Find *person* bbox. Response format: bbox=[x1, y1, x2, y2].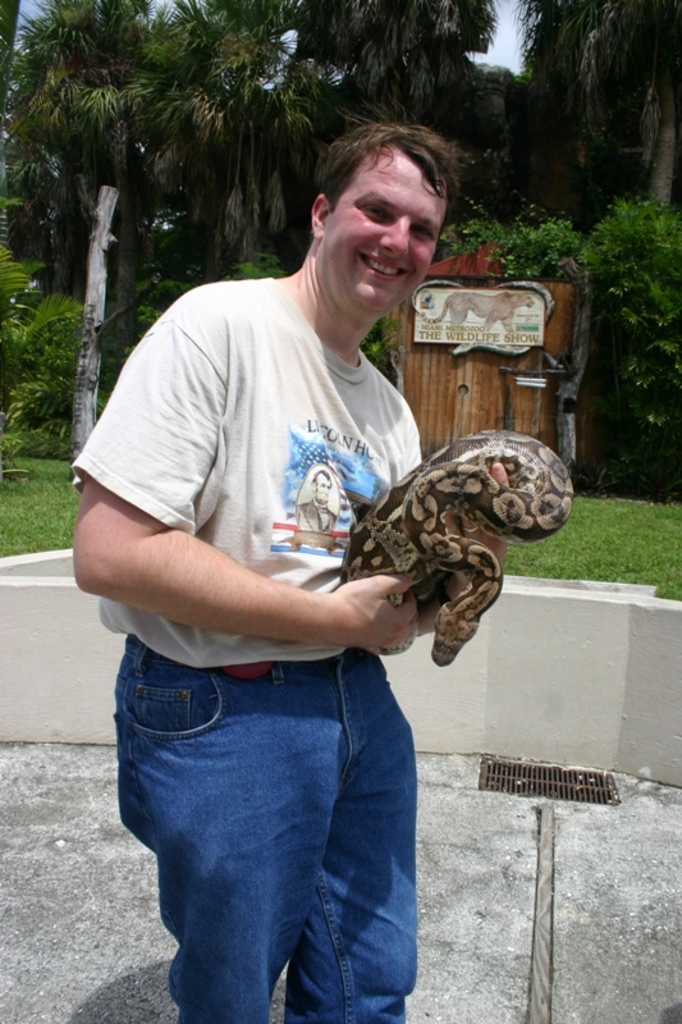
bbox=[60, 123, 500, 1023].
